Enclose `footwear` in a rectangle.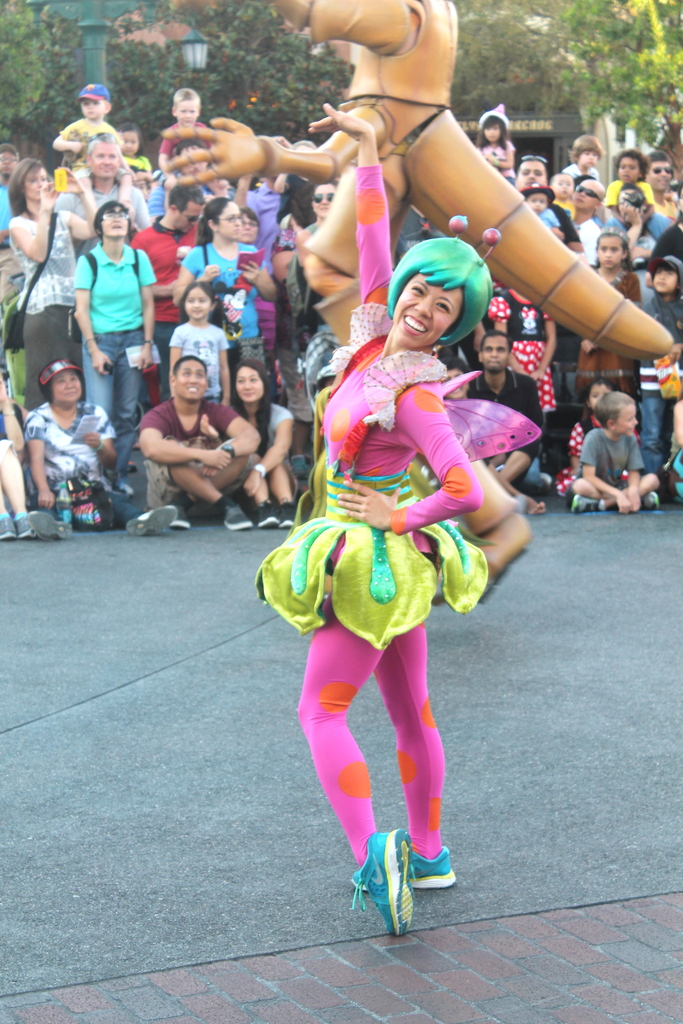
(636, 488, 661, 515).
